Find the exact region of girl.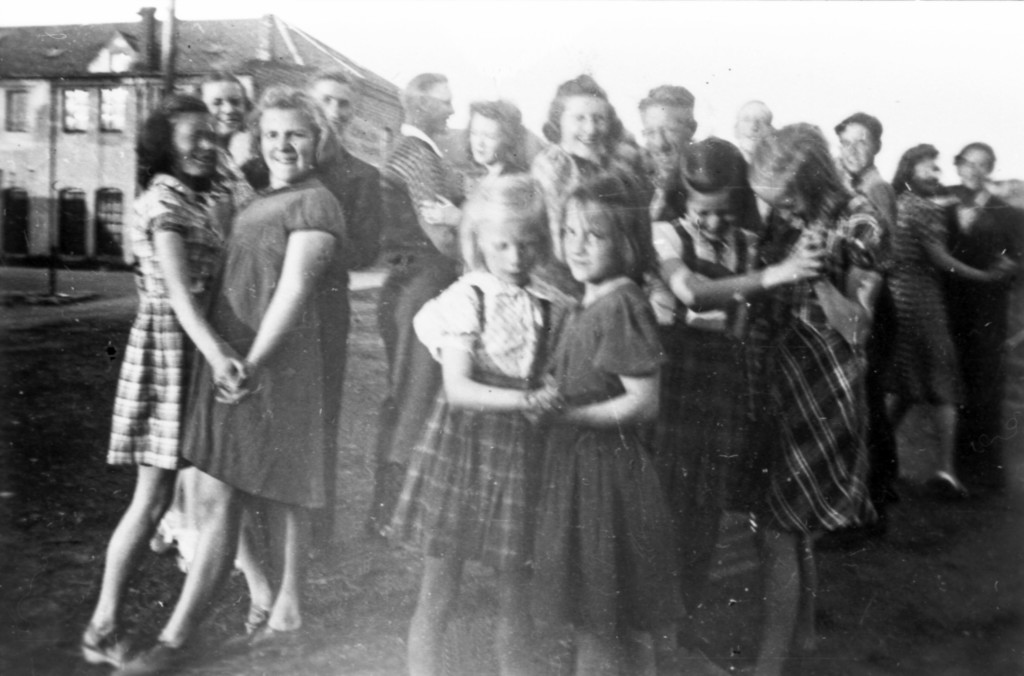
Exact region: (left=105, top=79, right=351, bottom=675).
